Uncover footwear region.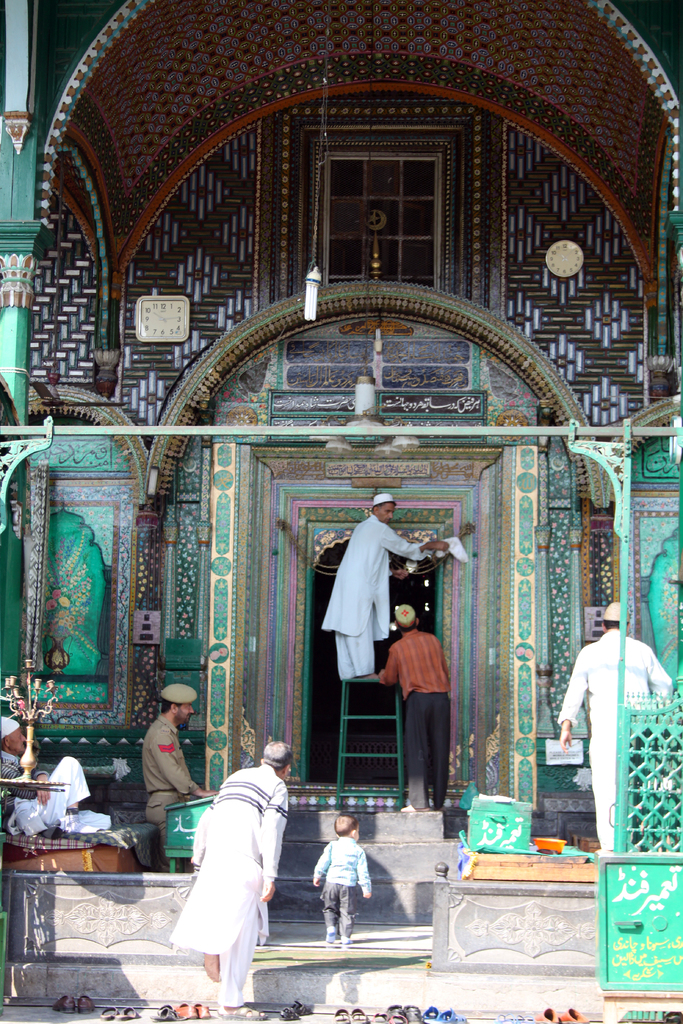
Uncovered: locate(390, 1016, 406, 1023).
